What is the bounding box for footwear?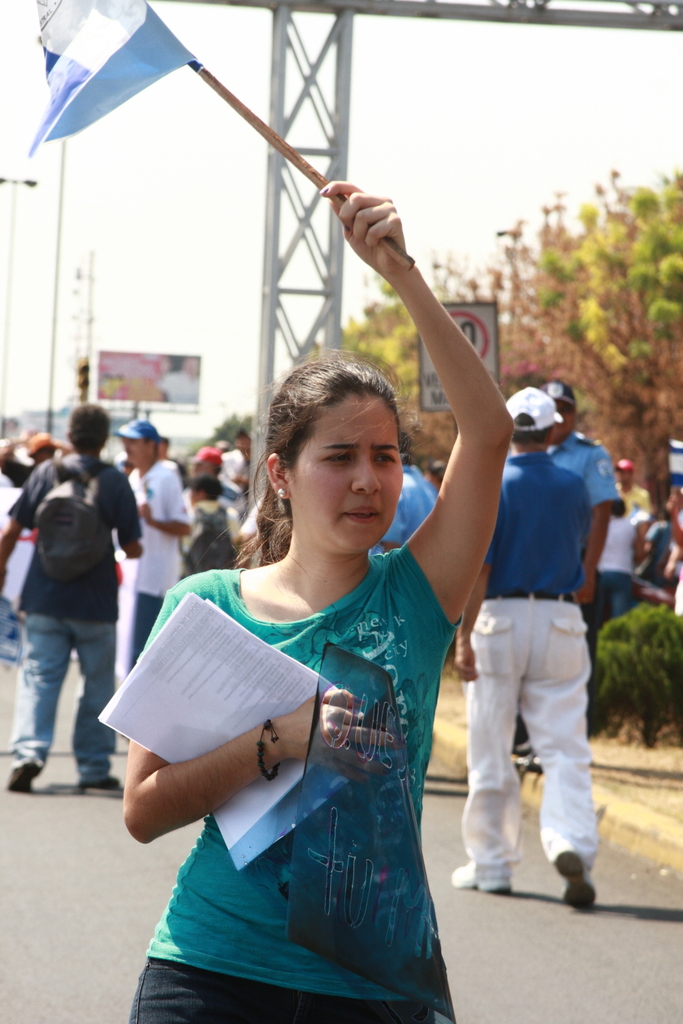
{"left": 444, "top": 861, "right": 518, "bottom": 892}.
